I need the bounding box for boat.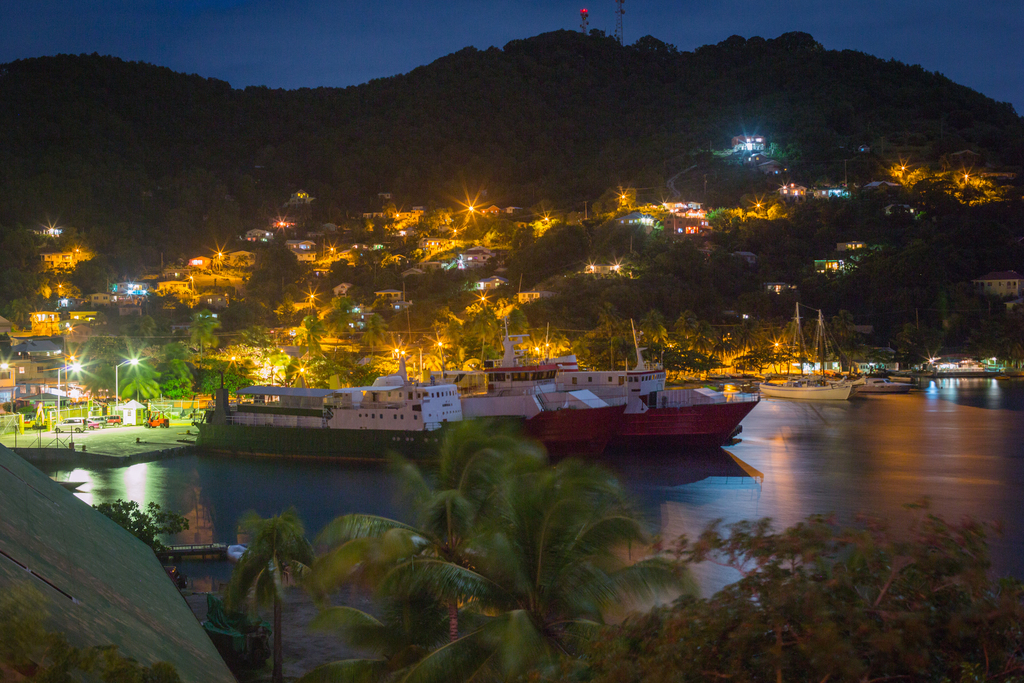
Here it is: (left=193, top=356, right=529, bottom=458).
